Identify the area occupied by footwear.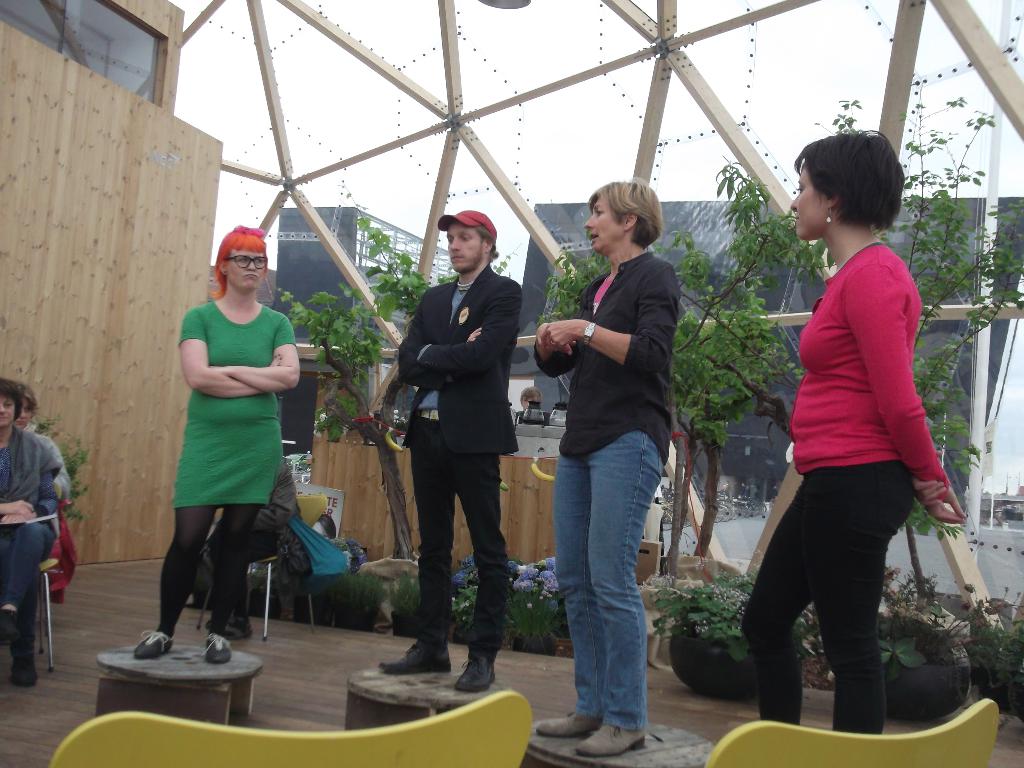
Area: <region>0, 601, 24, 647</region>.
